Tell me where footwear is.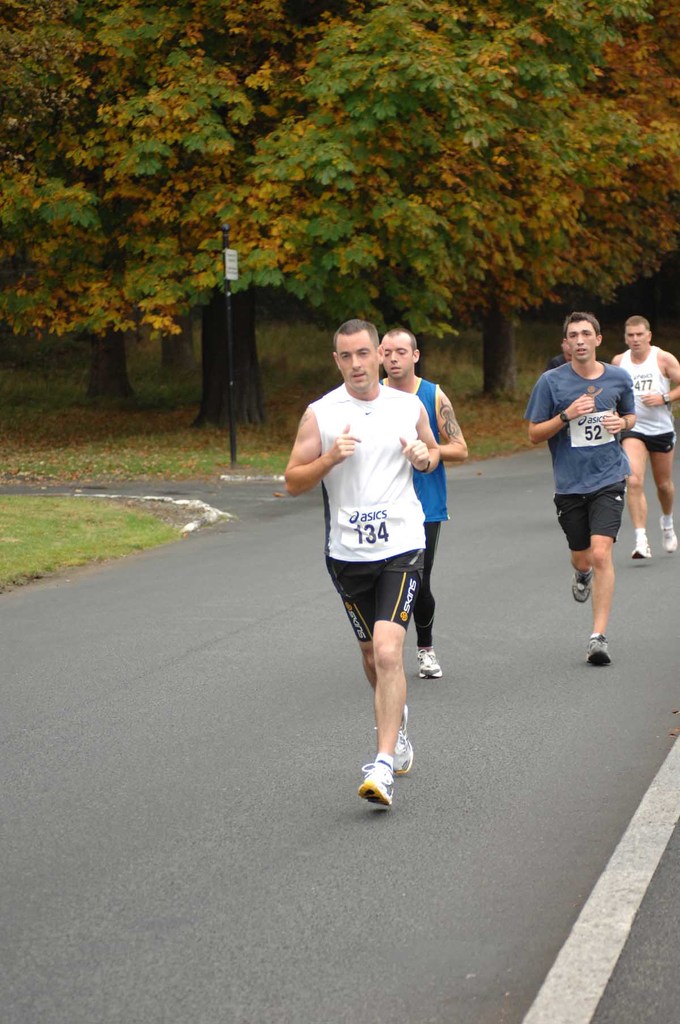
footwear is at [384, 710, 410, 778].
